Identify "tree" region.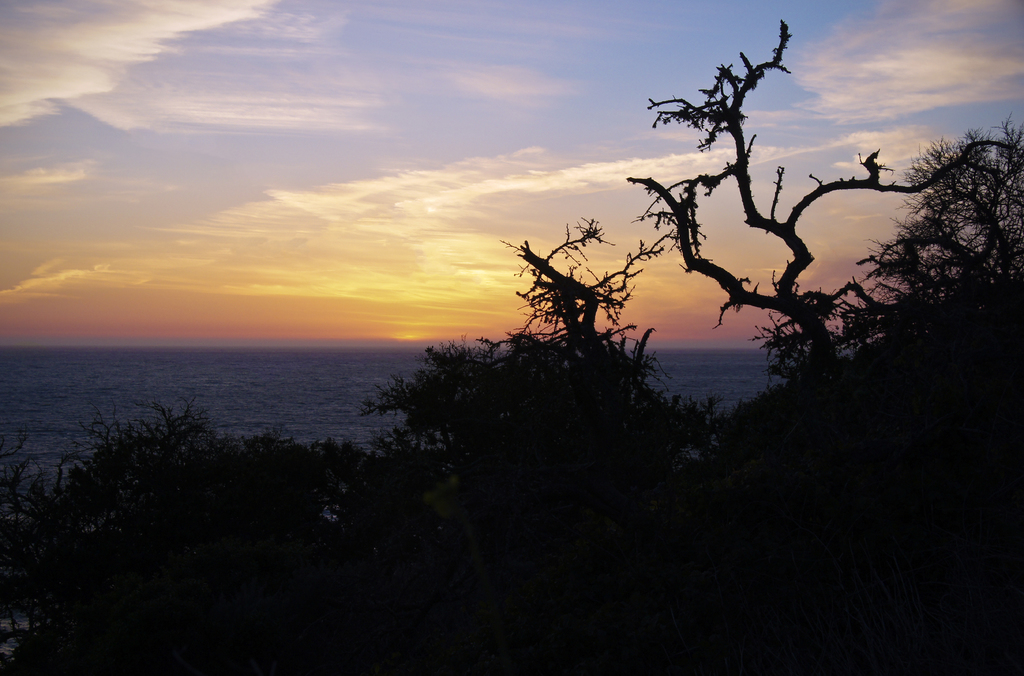
Region: crop(626, 19, 1023, 366).
